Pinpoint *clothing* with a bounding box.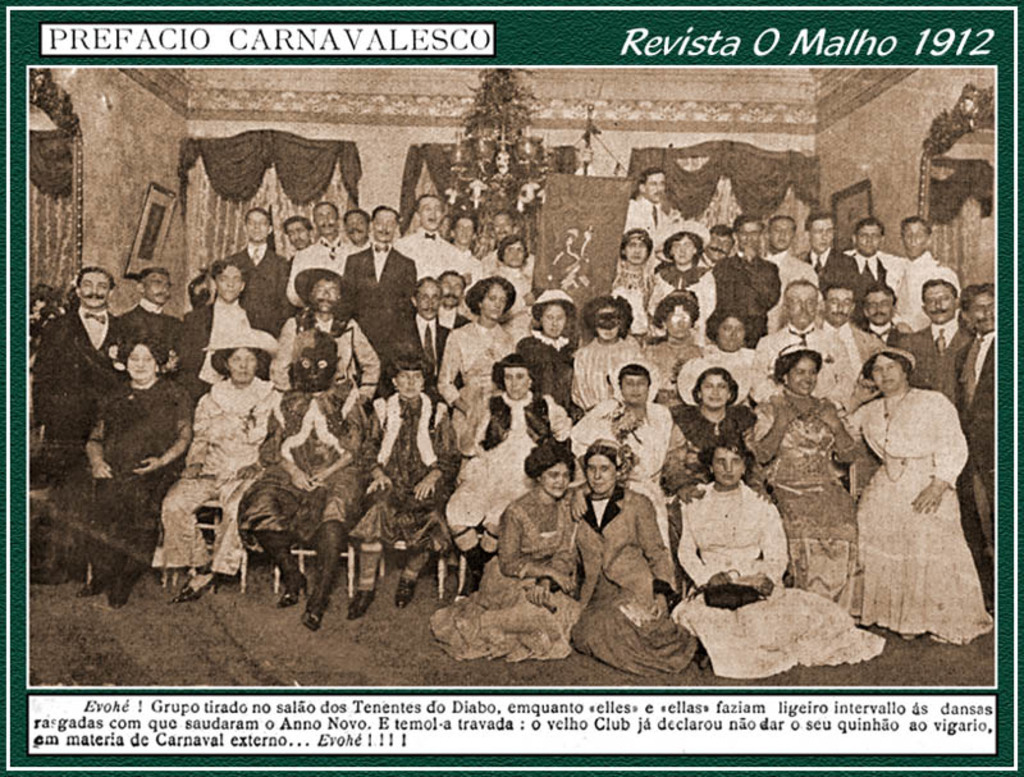
(402, 311, 454, 371).
